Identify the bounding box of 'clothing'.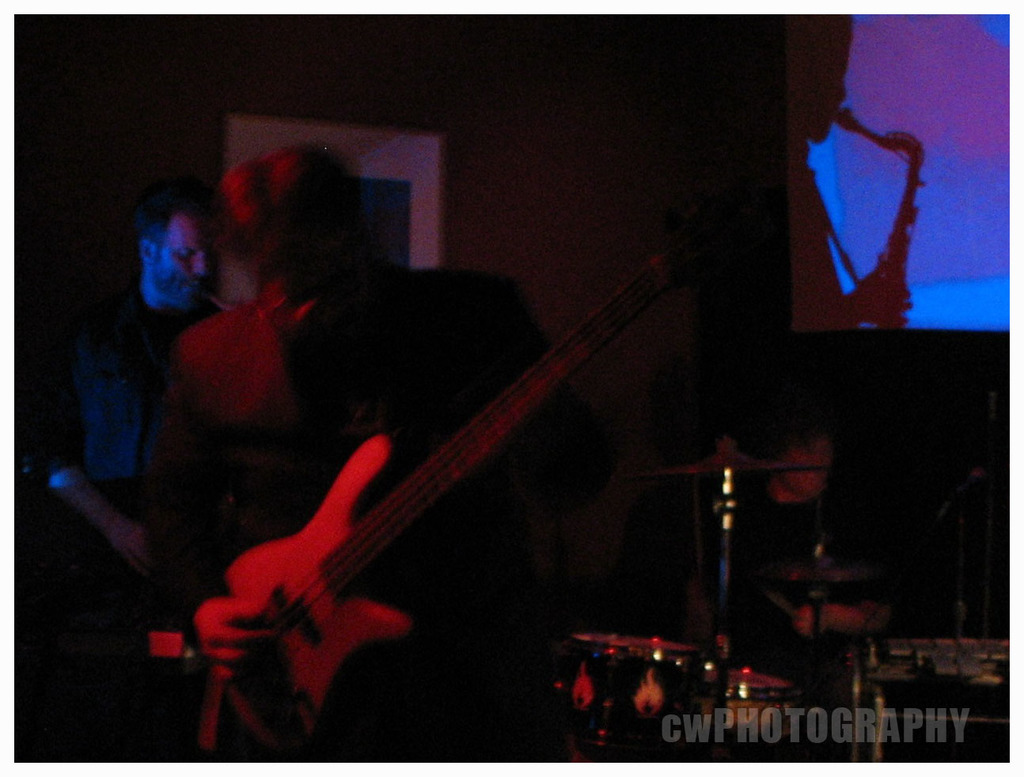
<box>148,300,395,551</box>.
